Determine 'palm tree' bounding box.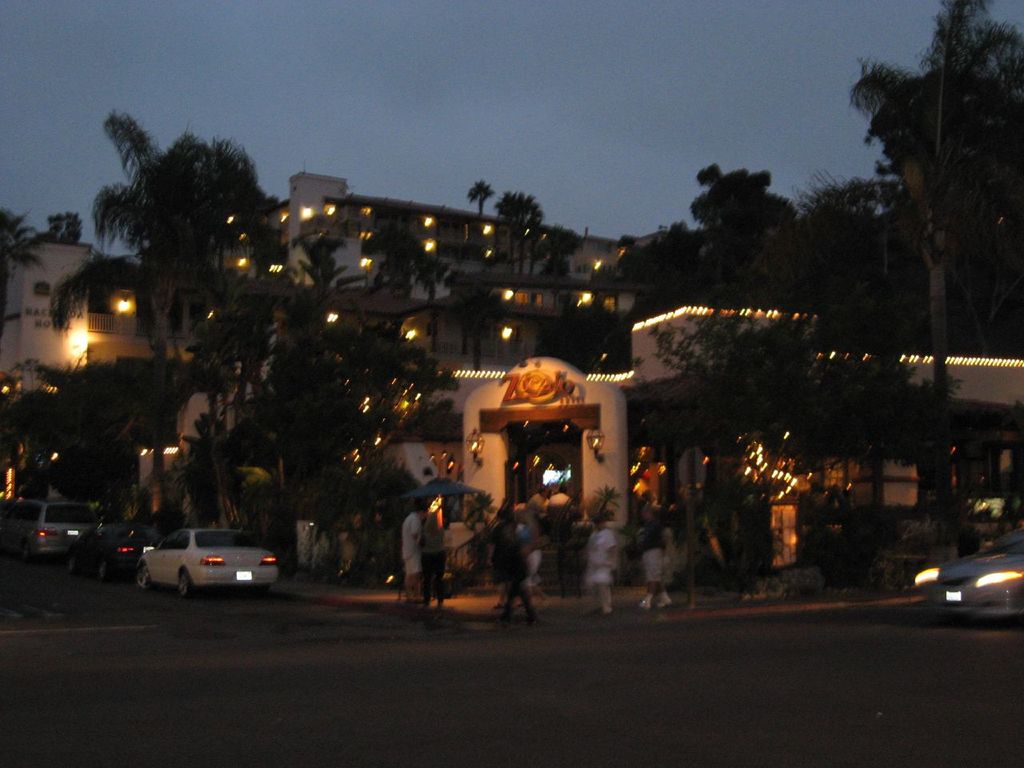
Determined: 495, 194, 544, 278.
